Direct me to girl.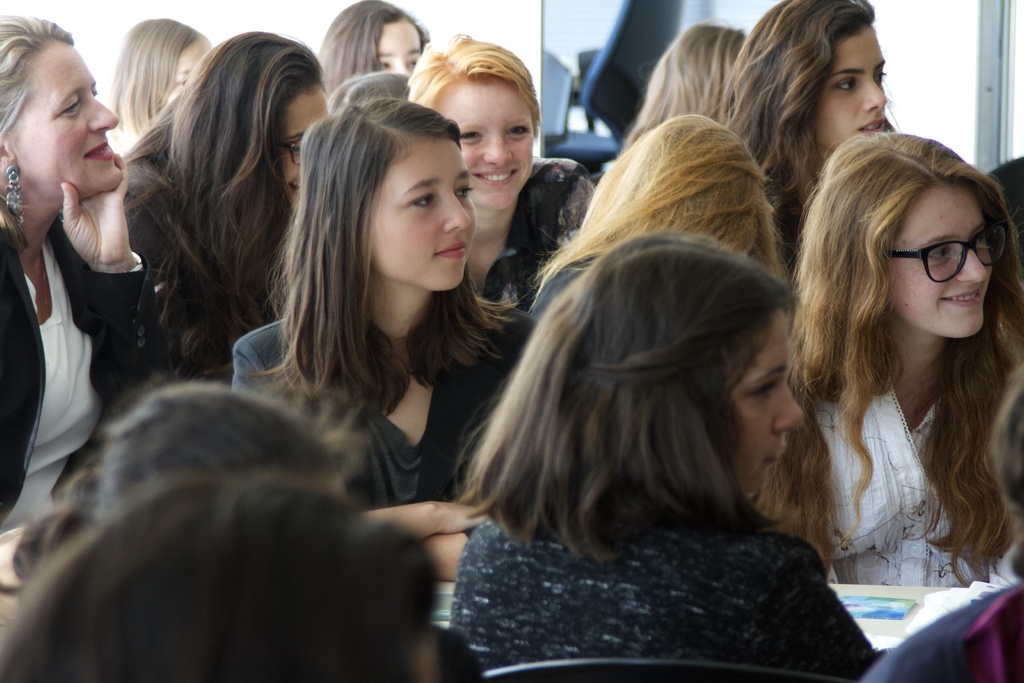
Direction: [405, 26, 605, 311].
